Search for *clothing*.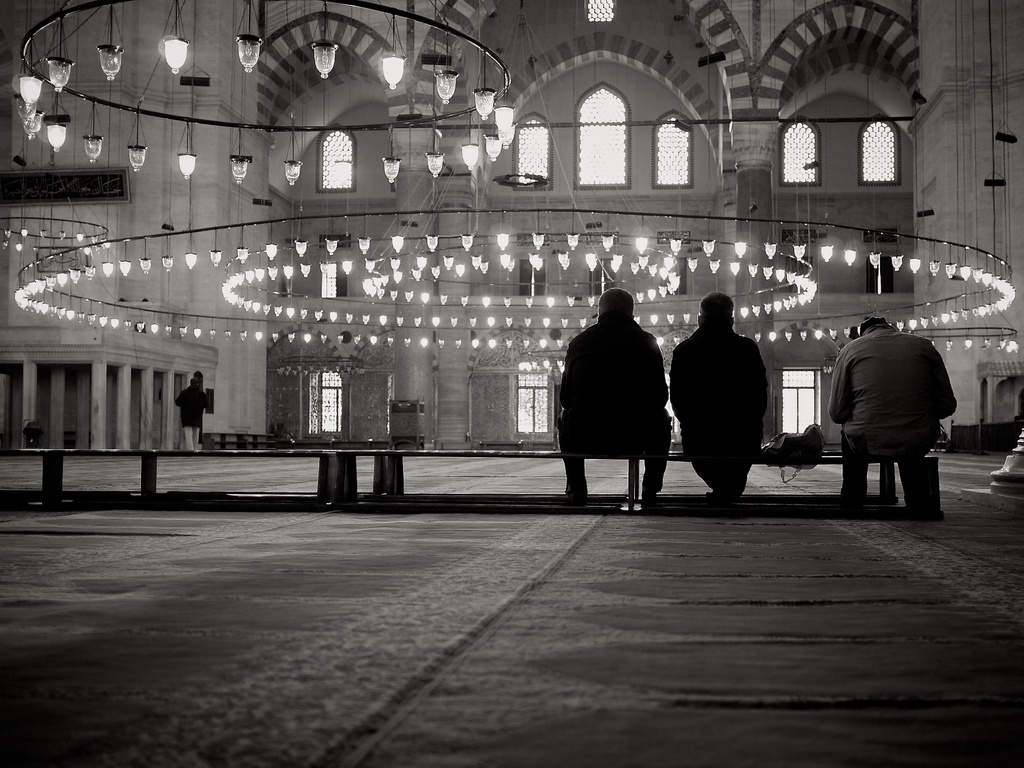
Found at 559:311:670:490.
